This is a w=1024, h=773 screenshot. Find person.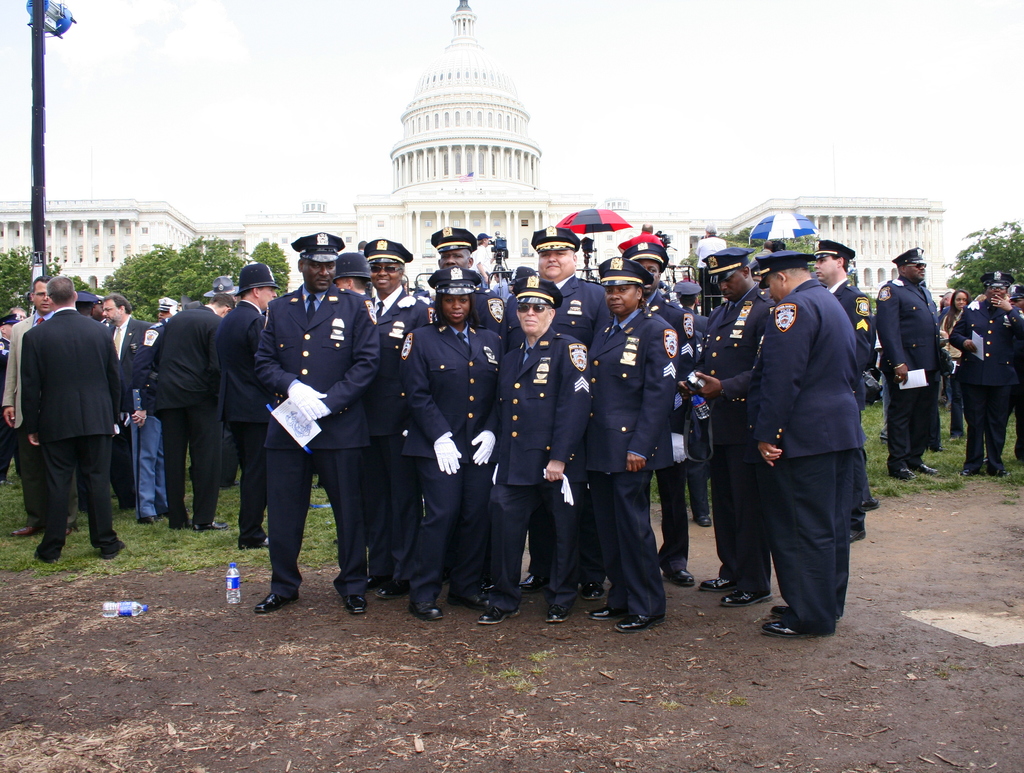
Bounding box: (493, 272, 592, 619).
